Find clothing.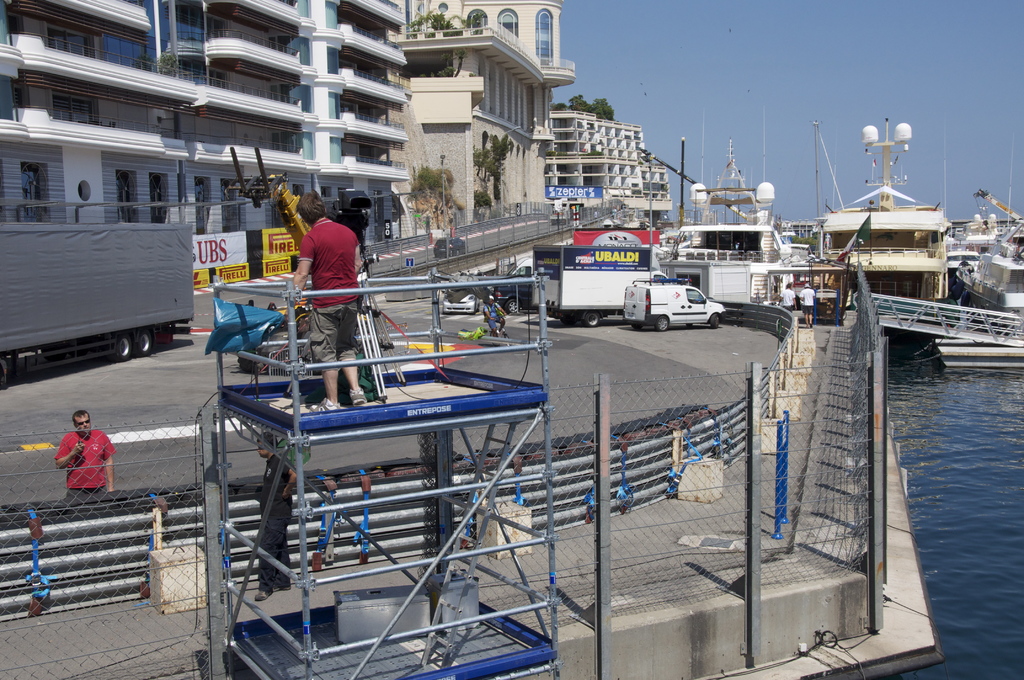
select_region(800, 287, 816, 317).
